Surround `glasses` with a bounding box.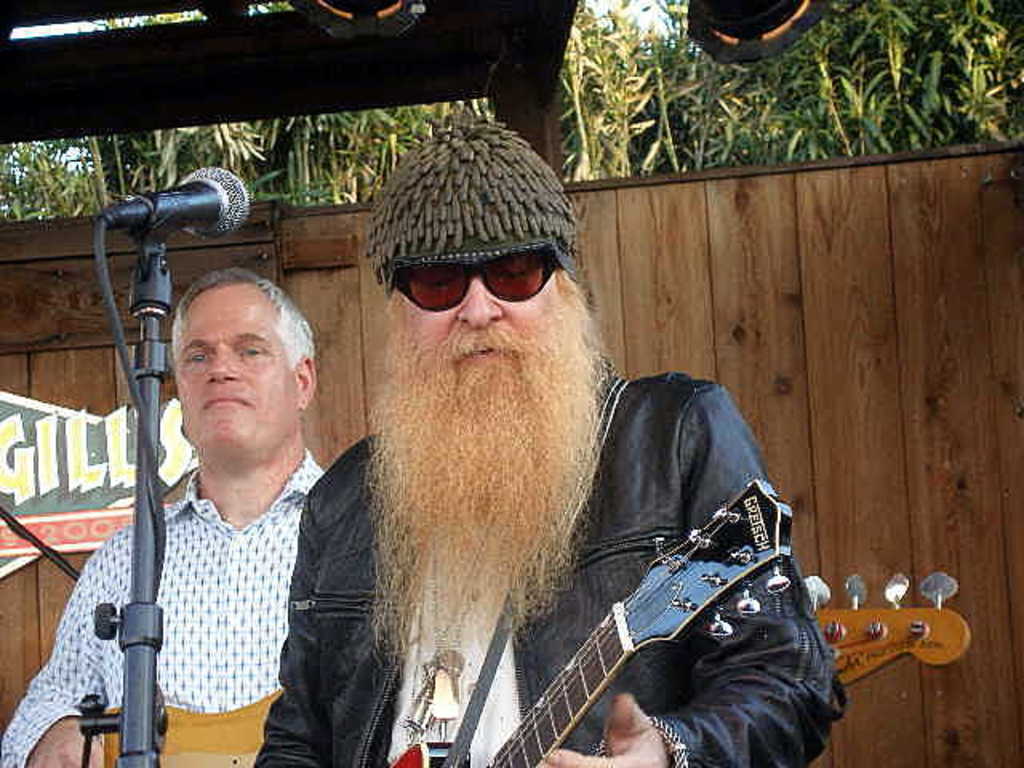
[x1=387, y1=235, x2=563, y2=315].
